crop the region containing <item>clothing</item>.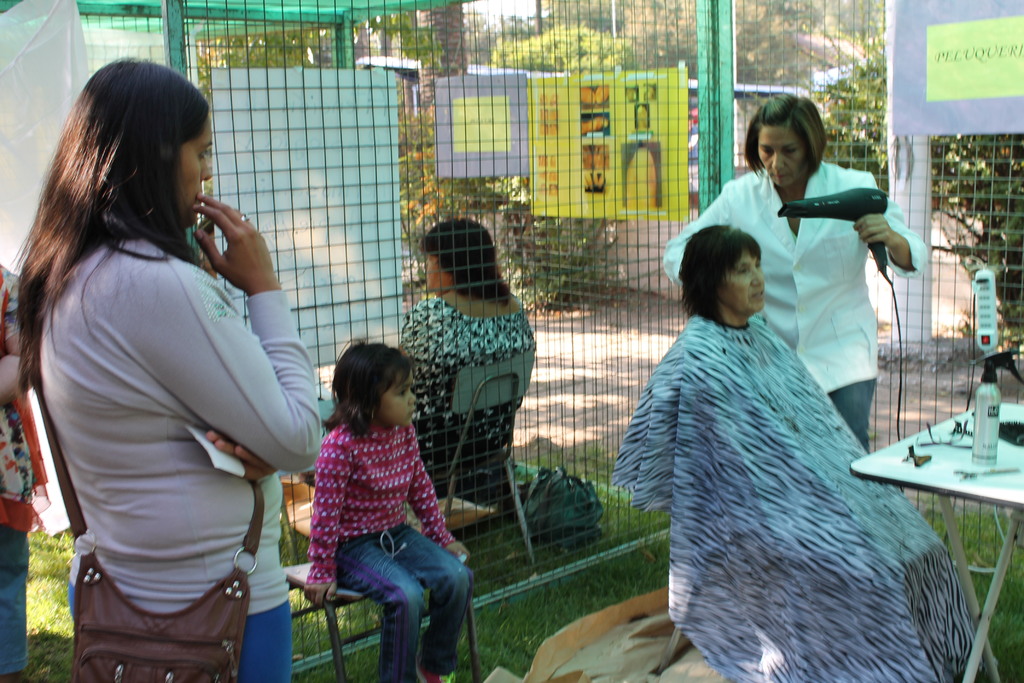
Crop region: 666/167/932/443.
